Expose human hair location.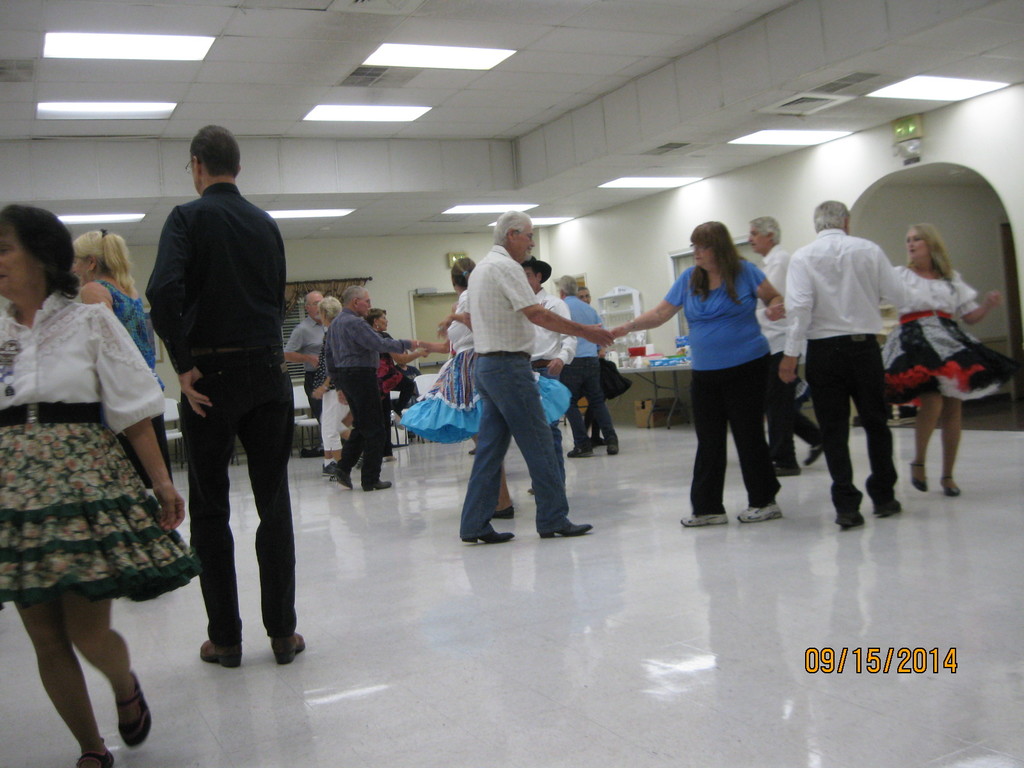
Exposed at BBox(342, 284, 364, 304).
